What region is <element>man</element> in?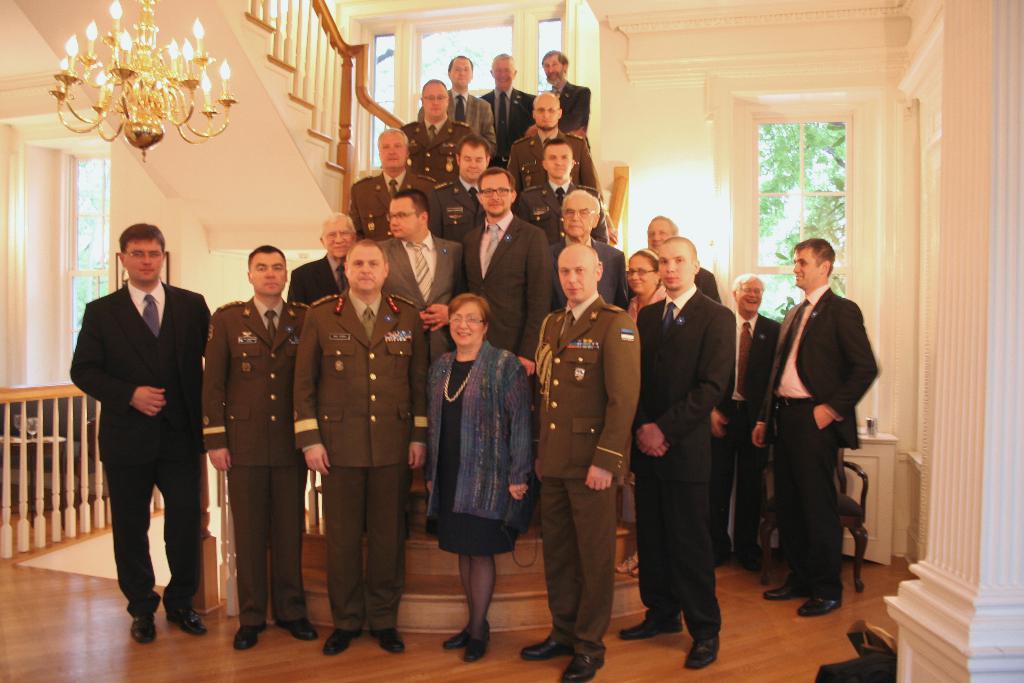
l=355, t=128, r=449, b=258.
